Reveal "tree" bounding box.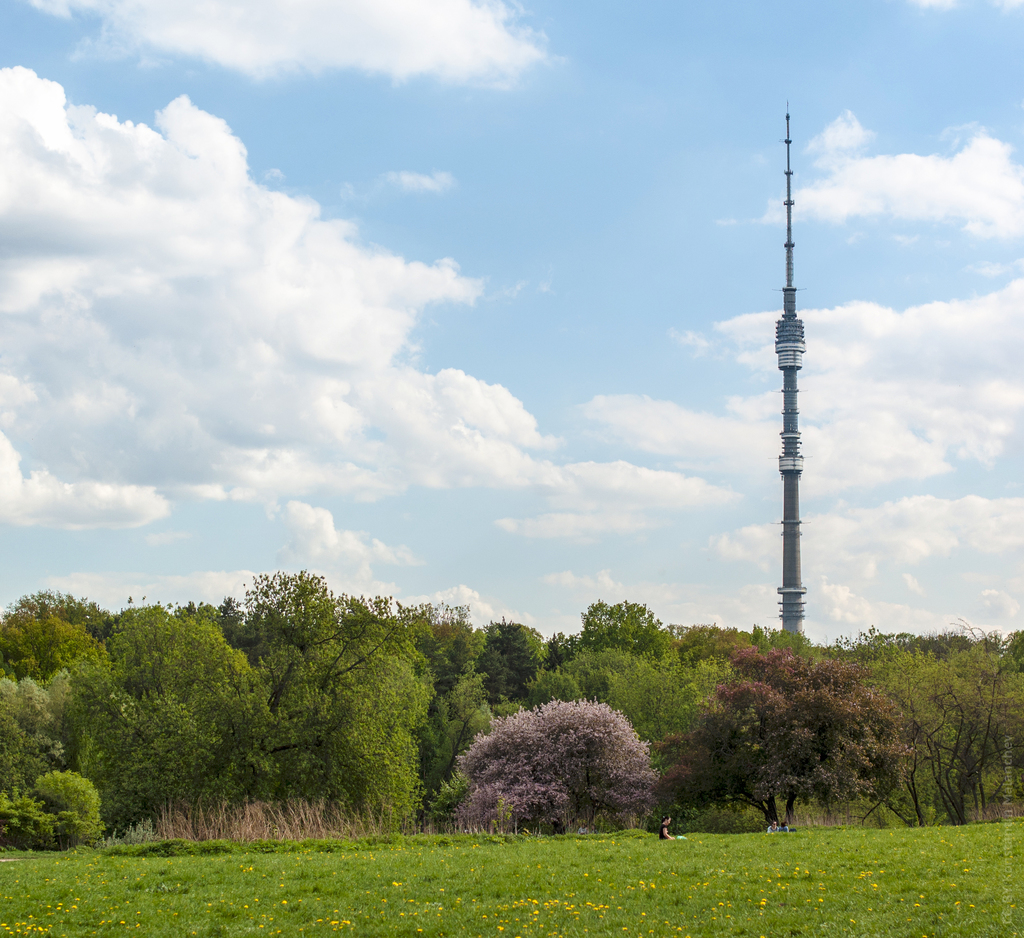
Revealed: box(0, 675, 65, 818).
